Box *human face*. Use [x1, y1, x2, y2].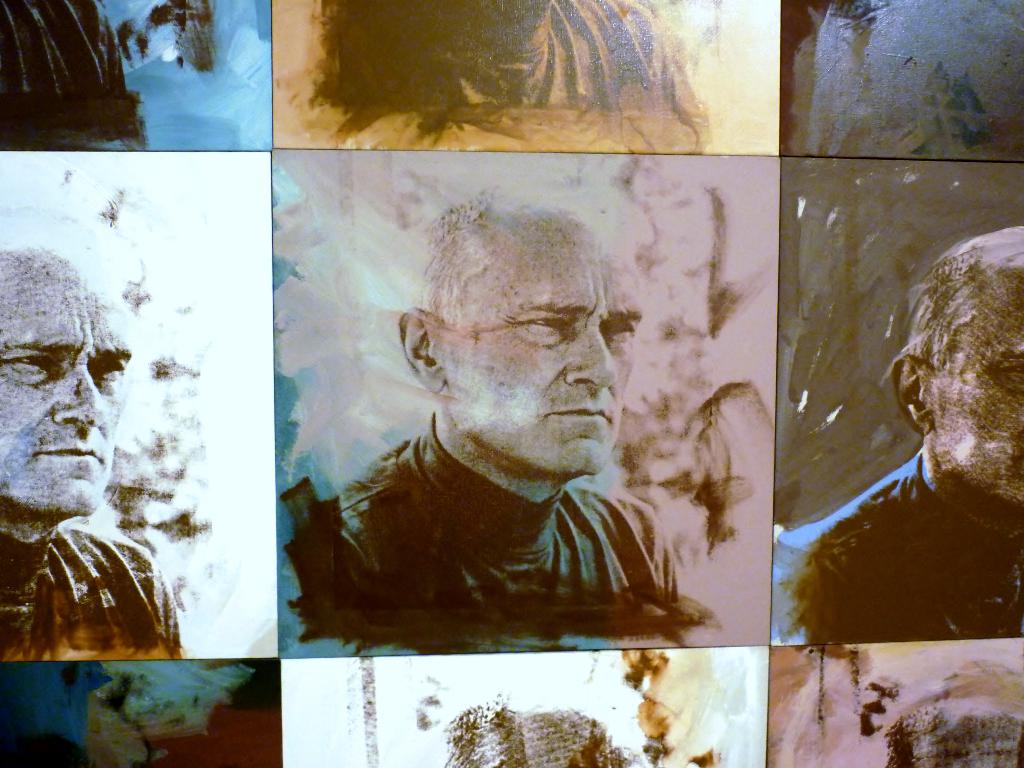
[932, 275, 1023, 506].
